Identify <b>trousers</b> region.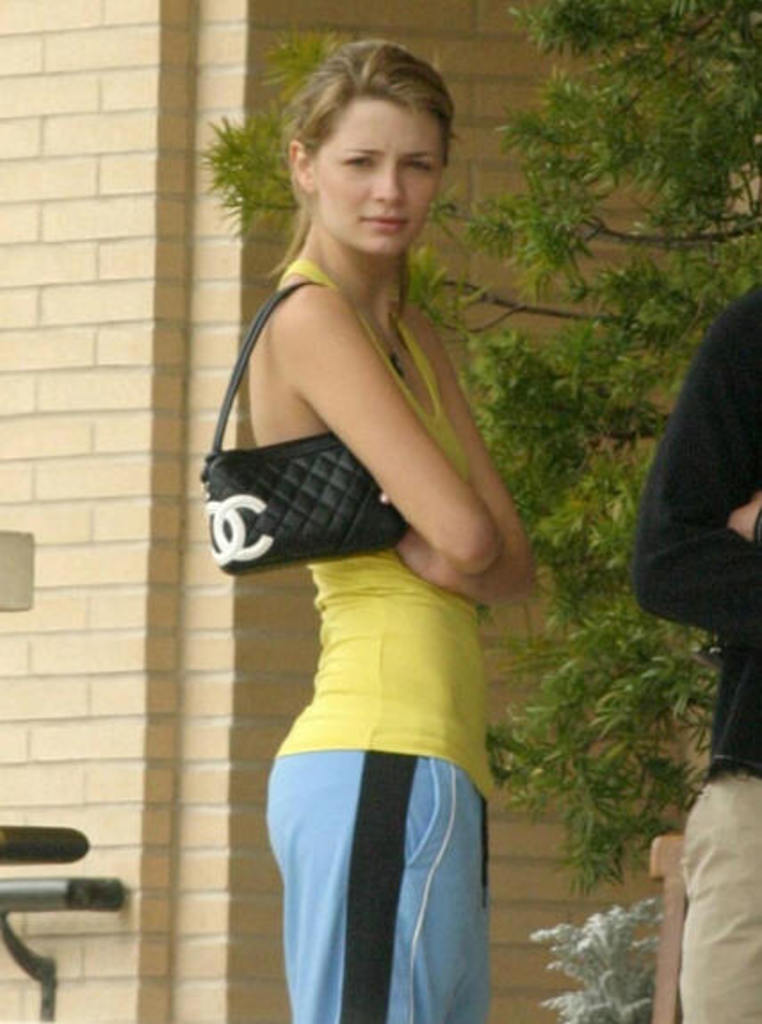
Region: {"left": 675, "top": 759, "right": 760, "bottom": 1022}.
